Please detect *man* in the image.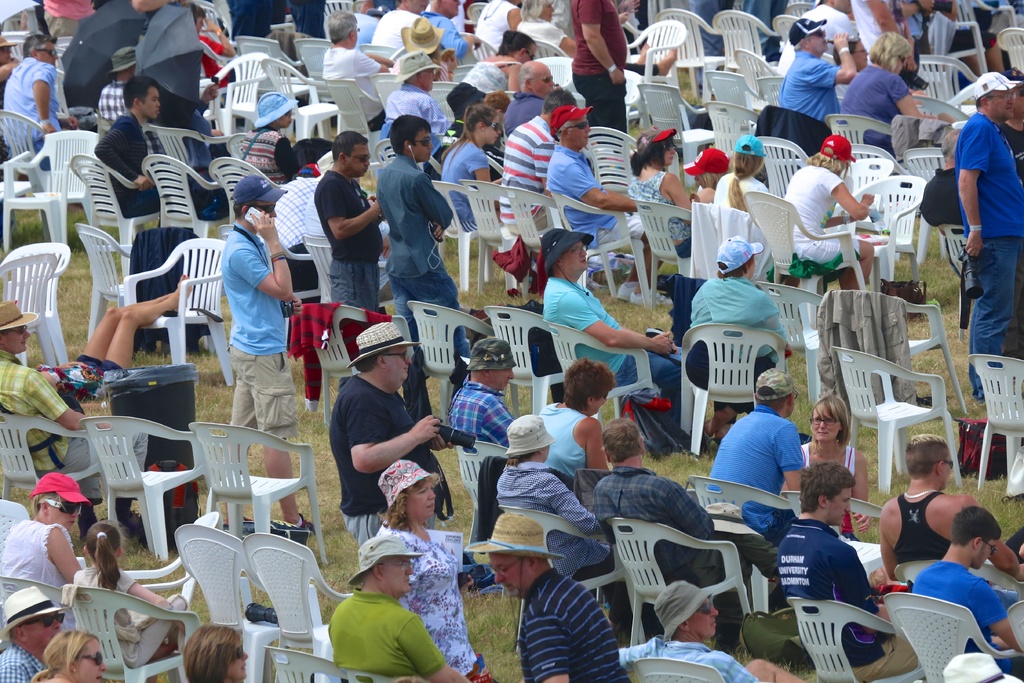
[780, 10, 859, 135].
